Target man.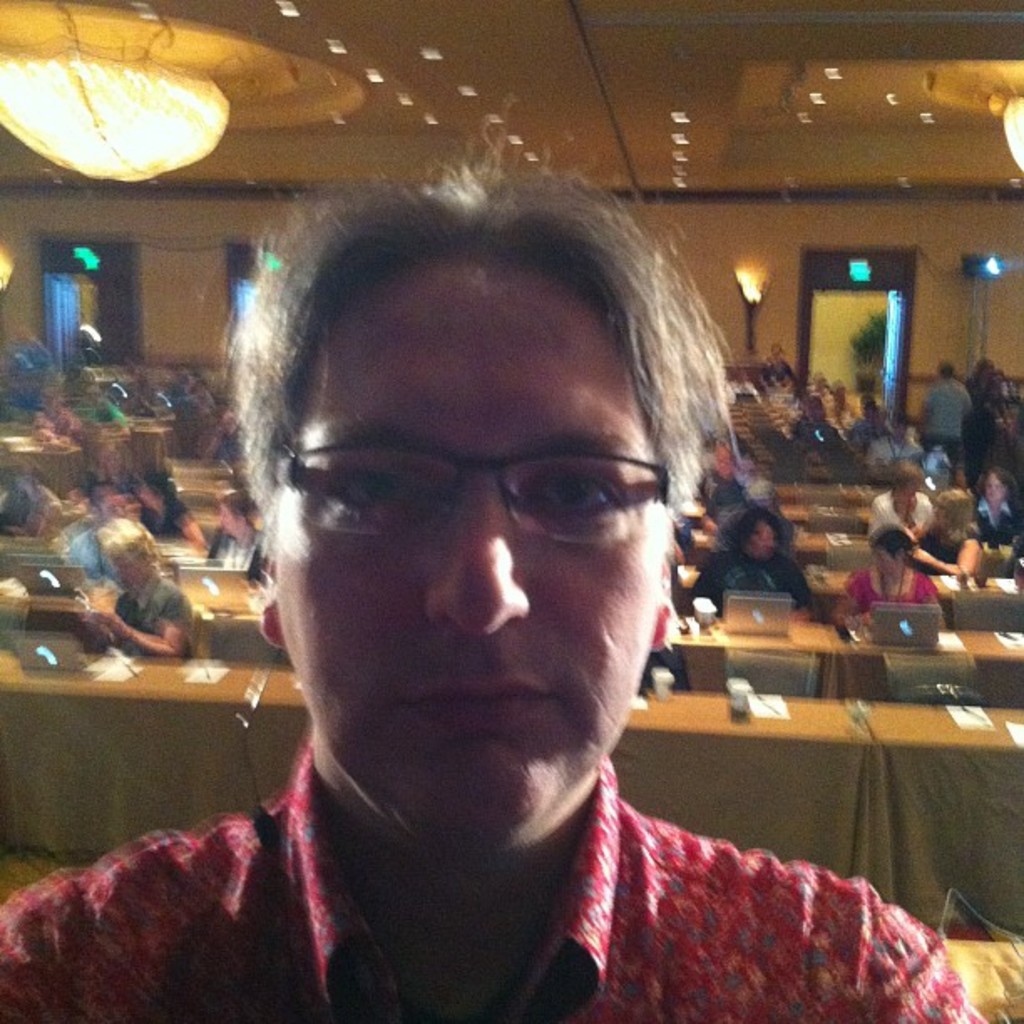
Target region: bbox=[852, 393, 883, 443].
